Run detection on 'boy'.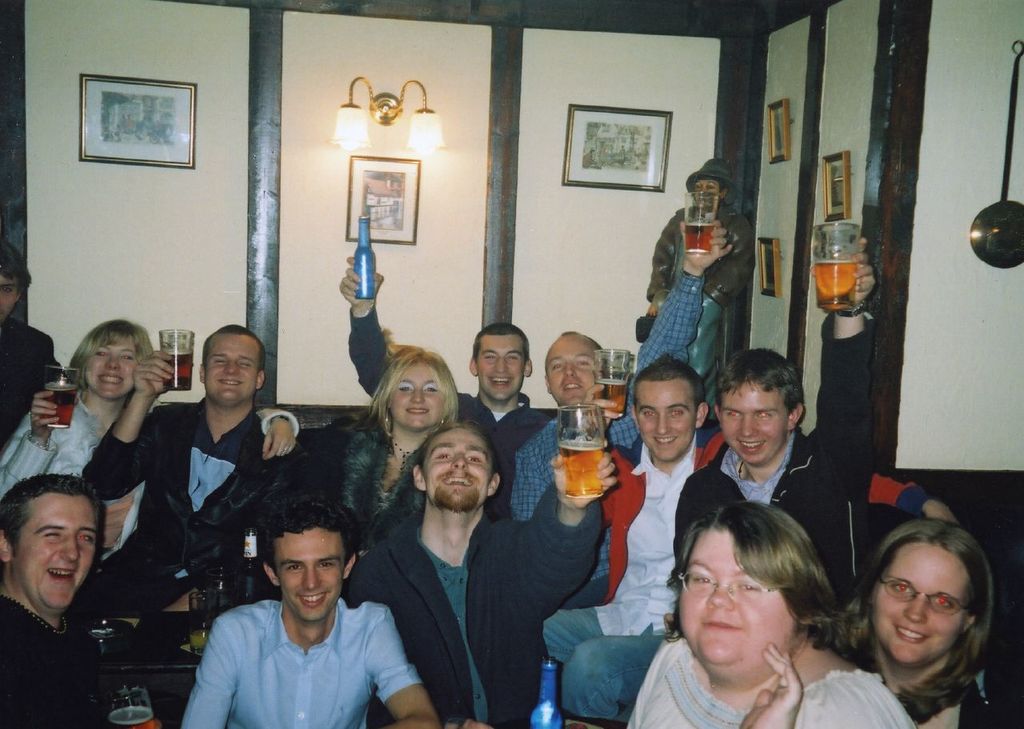
Result: [left=671, top=230, right=882, bottom=592].
